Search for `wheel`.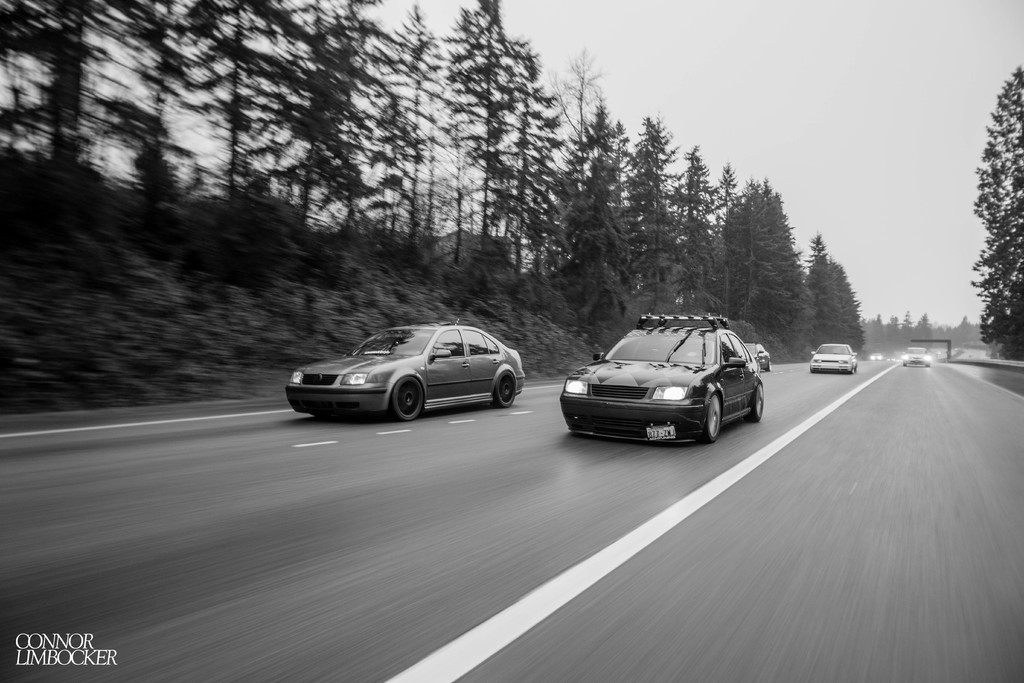
Found at [764, 360, 772, 372].
